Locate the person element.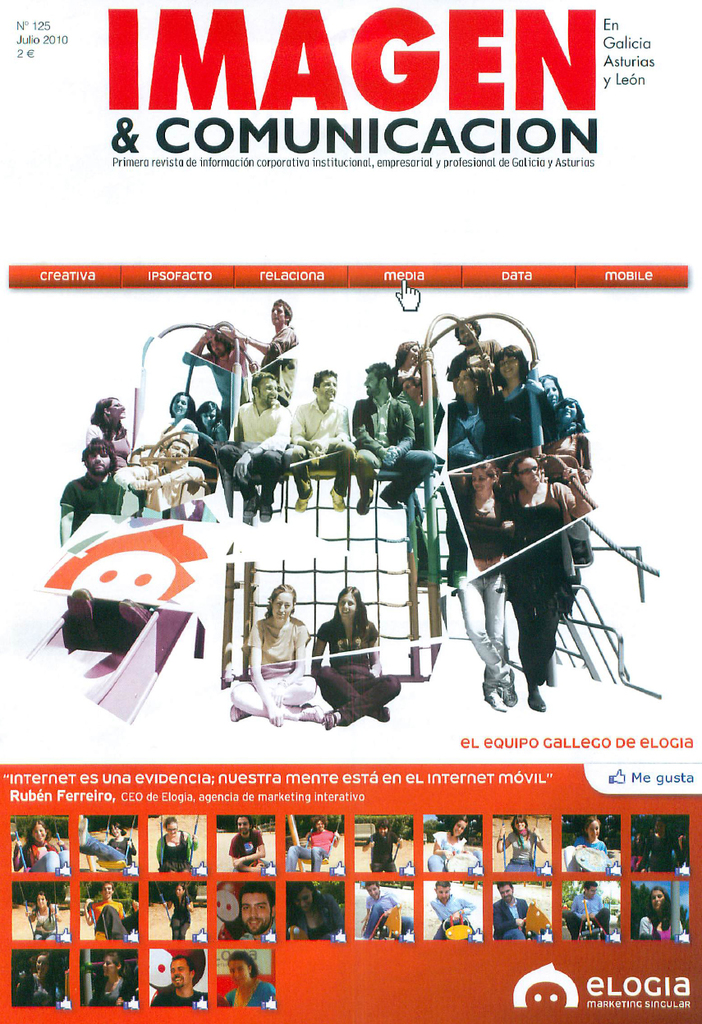
Element bbox: <box>230,811,265,875</box>.
